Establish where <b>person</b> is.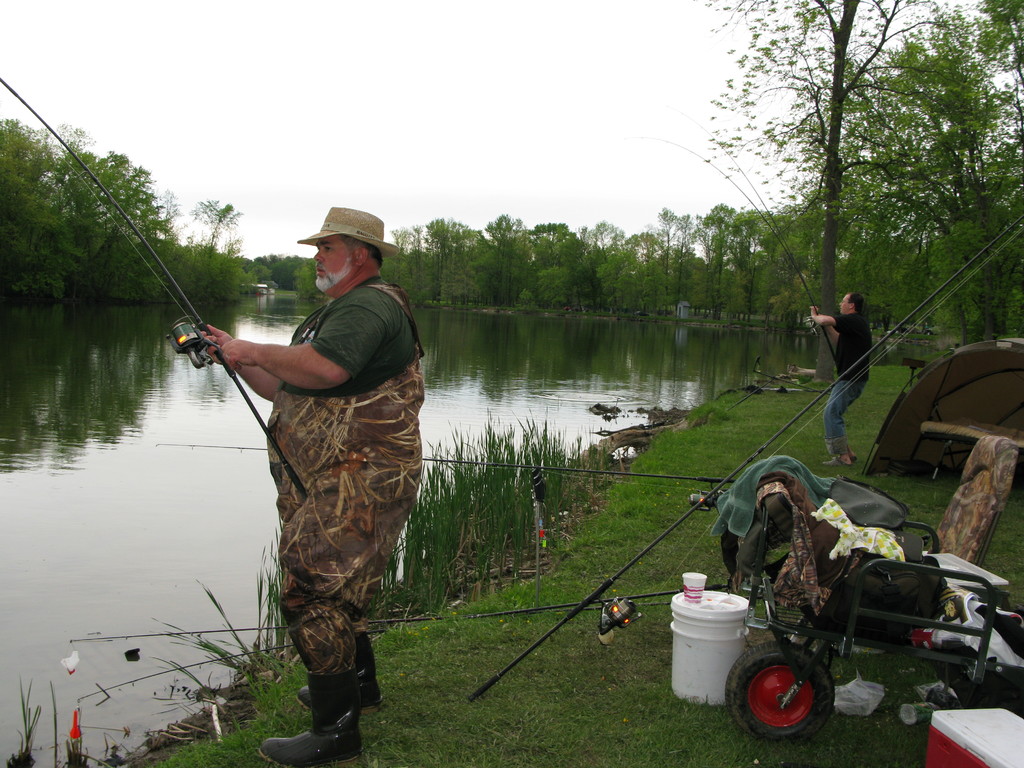
Established at 194 200 427 767.
